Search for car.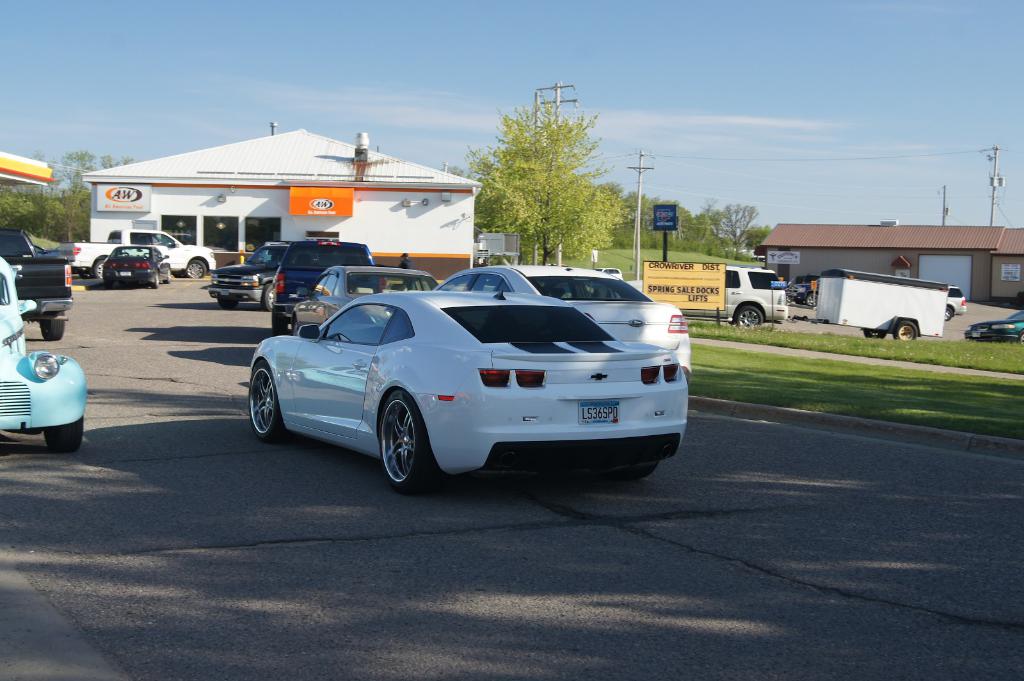
Found at (left=948, top=287, right=963, bottom=321).
